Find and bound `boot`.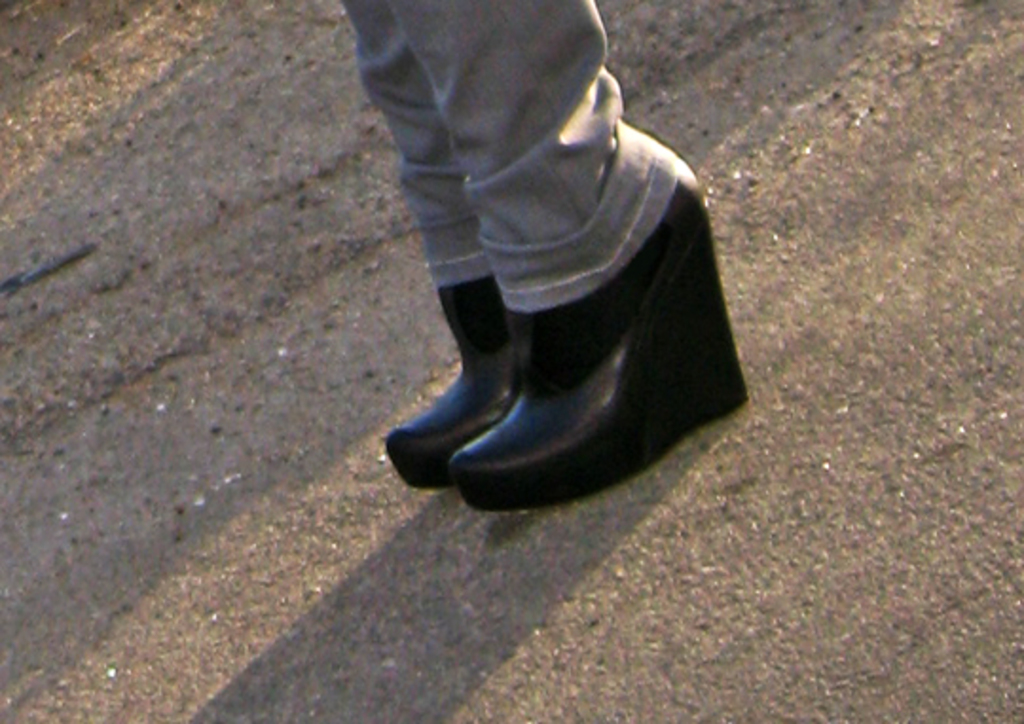
Bound: (349,167,749,497).
